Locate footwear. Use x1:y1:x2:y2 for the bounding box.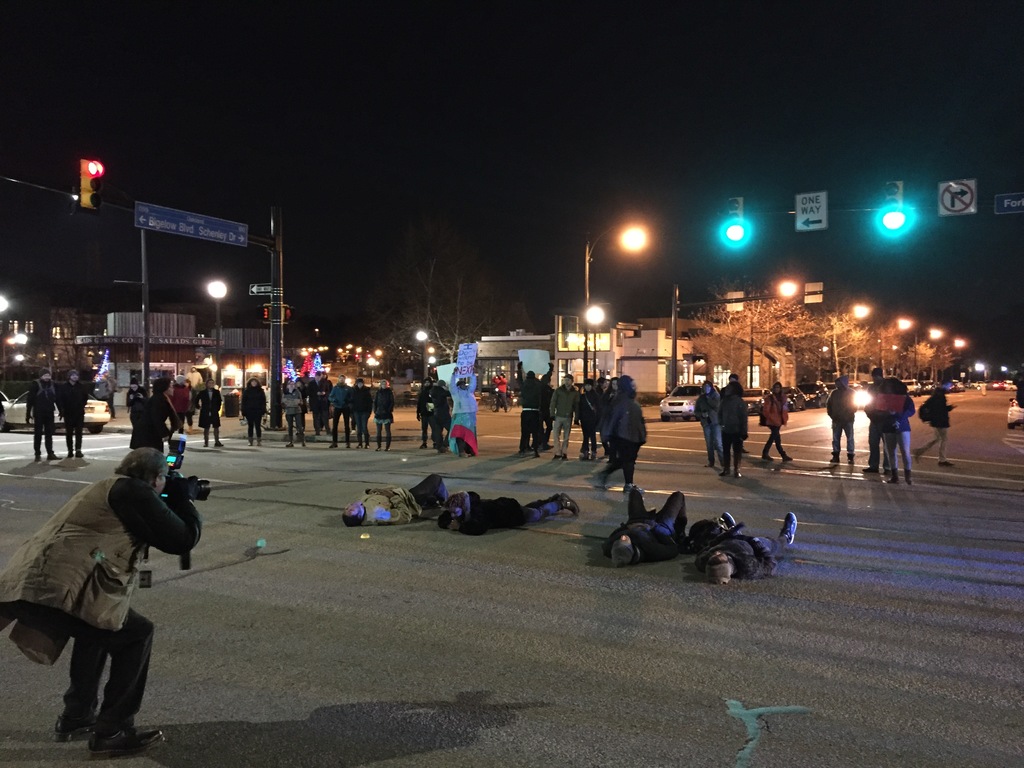
723:468:730:477.
